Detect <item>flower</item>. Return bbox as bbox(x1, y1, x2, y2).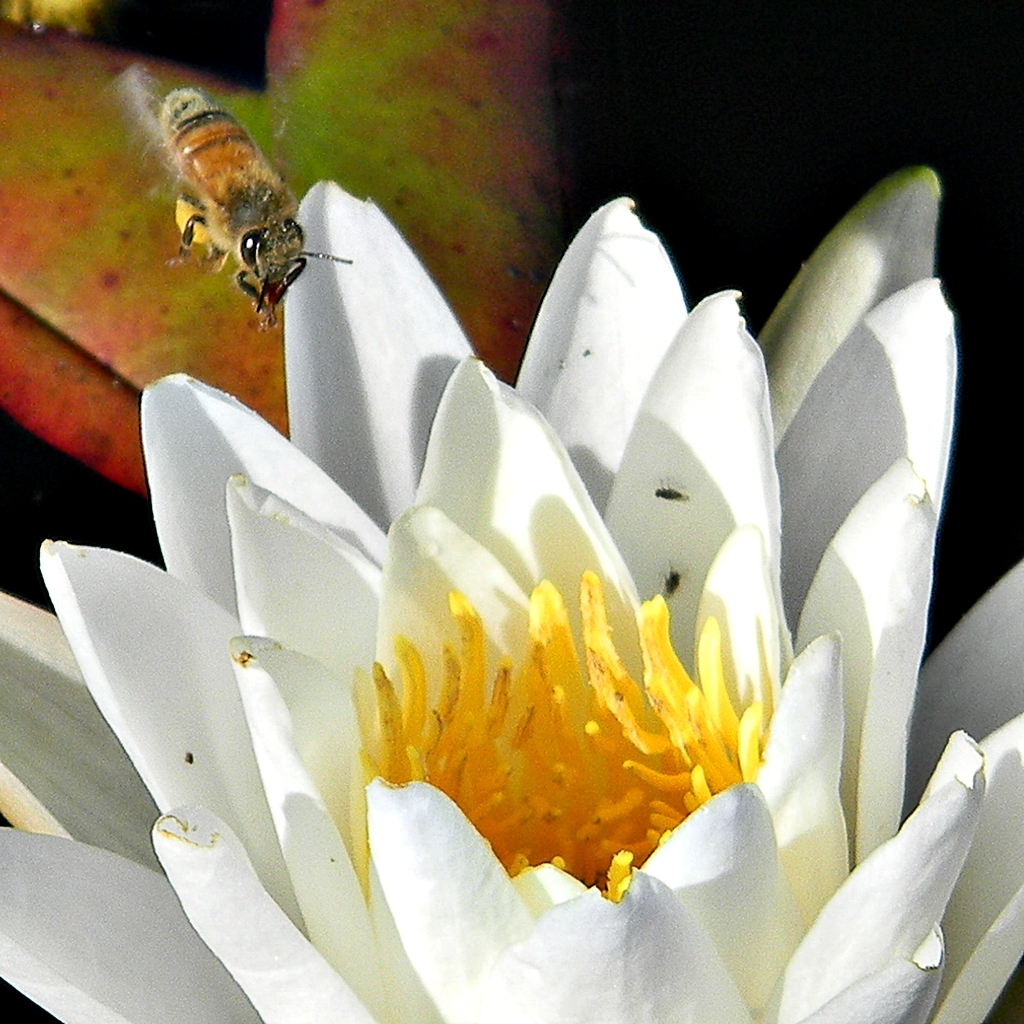
bbox(46, 155, 1023, 1004).
